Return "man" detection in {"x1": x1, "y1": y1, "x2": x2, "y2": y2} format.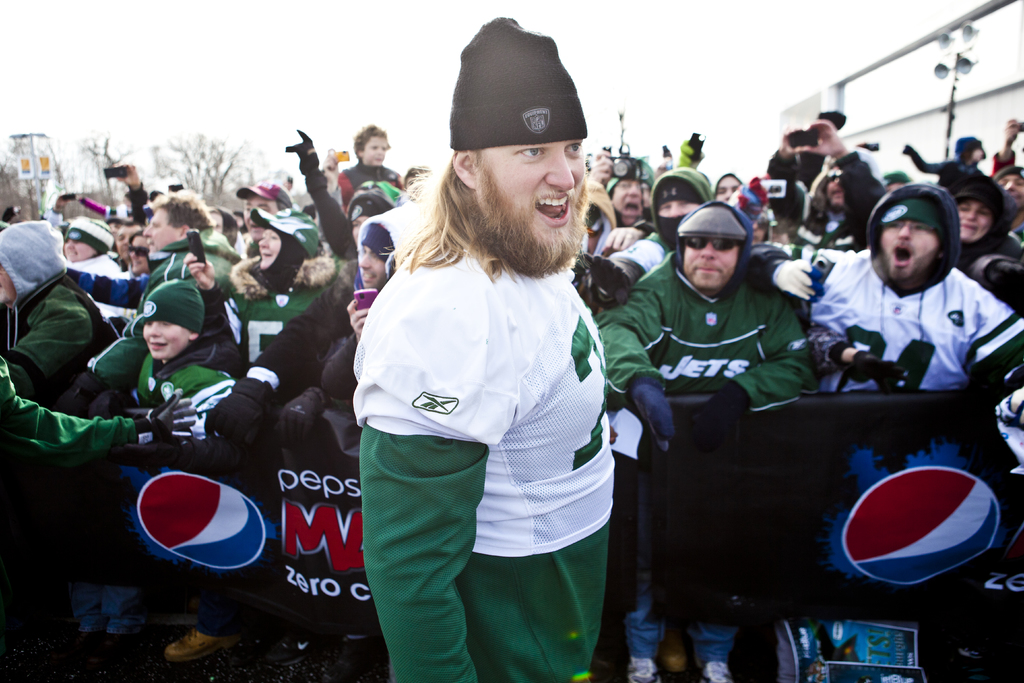
{"x1": 349, "y1": 11, "x2": 615, "y2": 682}.
